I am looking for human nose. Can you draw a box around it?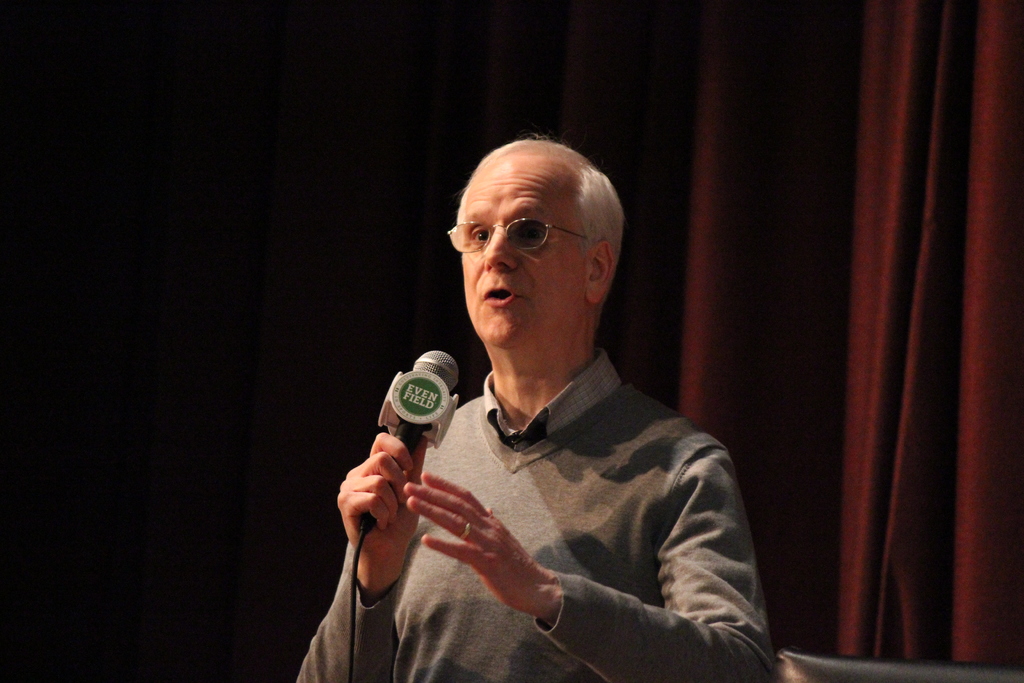
Sure, the bounding box is select_region(486, 225, 518, 275).
